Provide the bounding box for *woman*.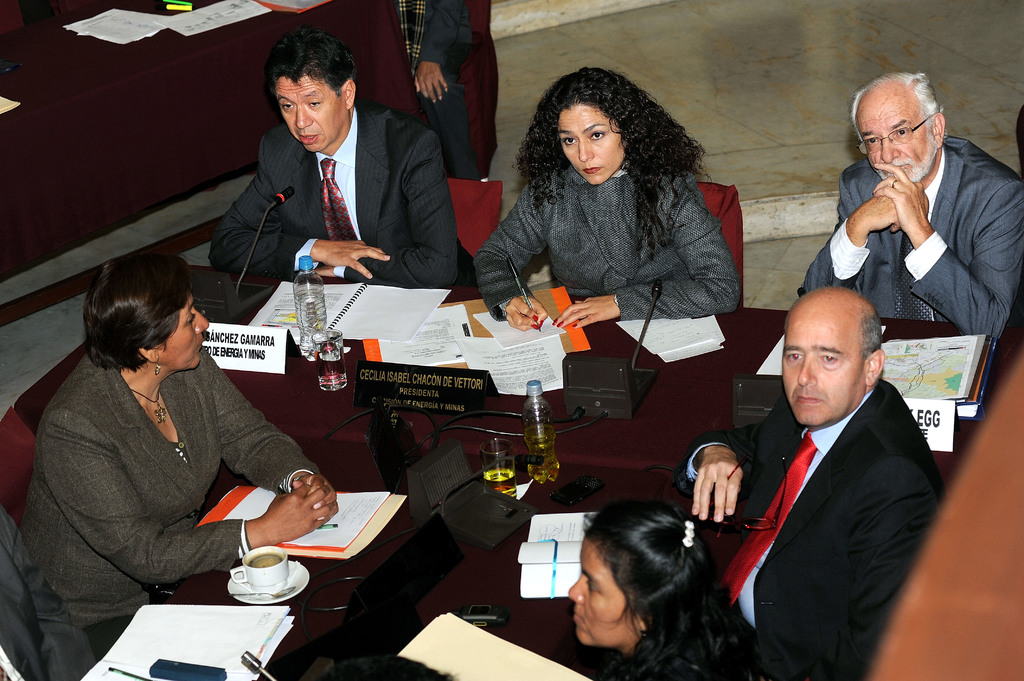
bbox=[565, 499, 810, 680].
